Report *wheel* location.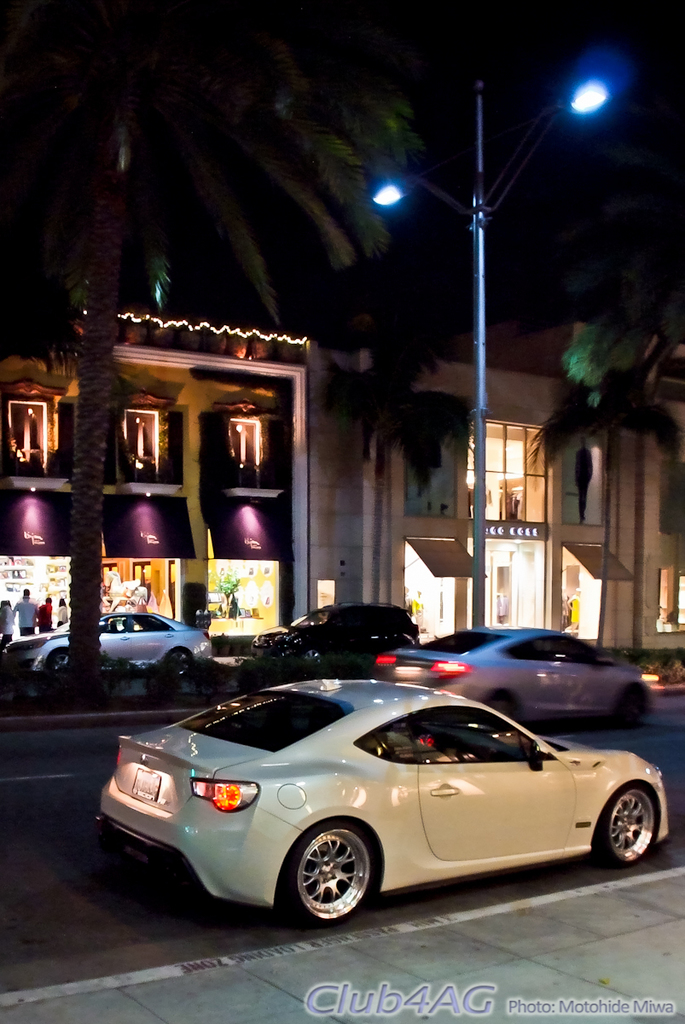
Report: left=303, top=648, right=322, bottom=662.
